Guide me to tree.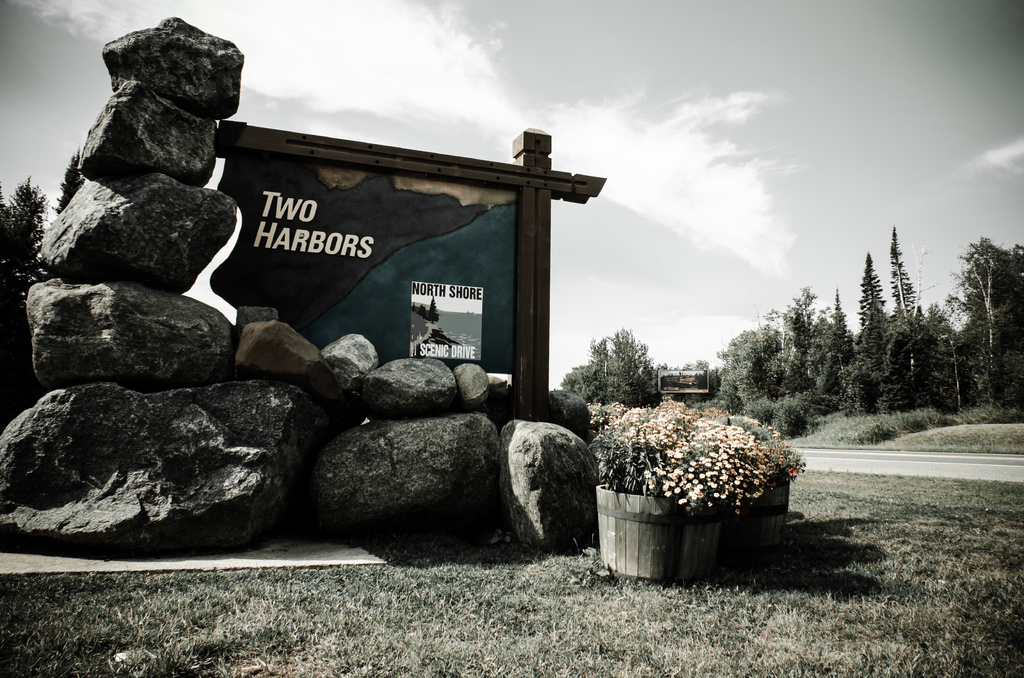
Guidance: 0, 167, 46, 297.
